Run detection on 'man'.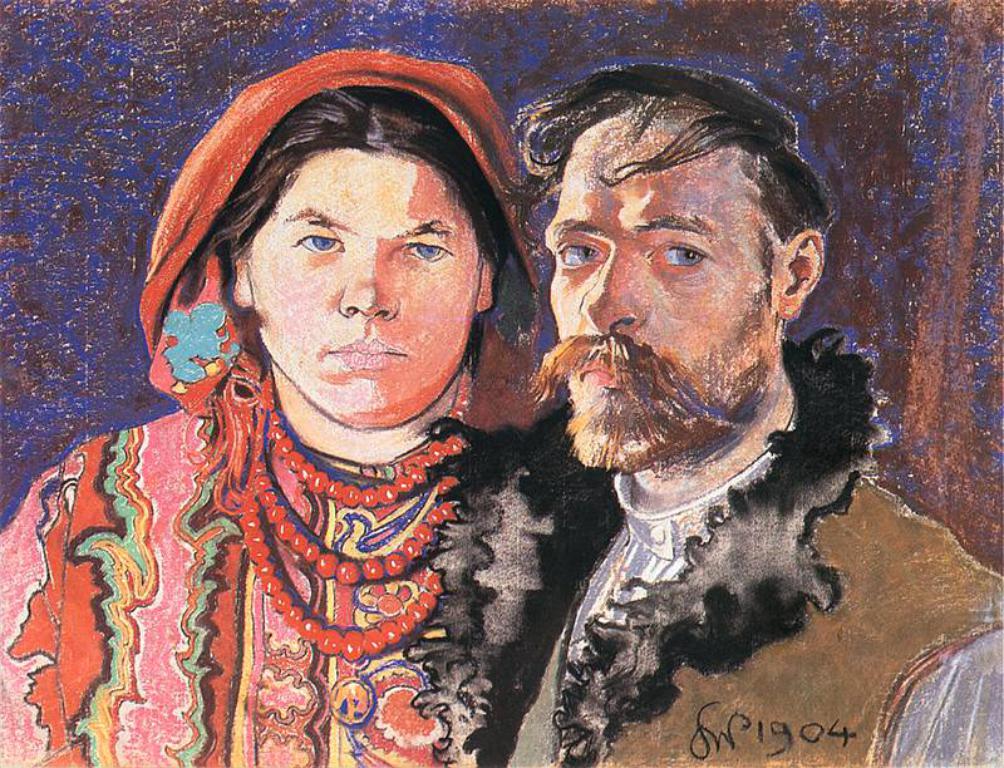
Result: bbox(459, 58, 936, 739).
